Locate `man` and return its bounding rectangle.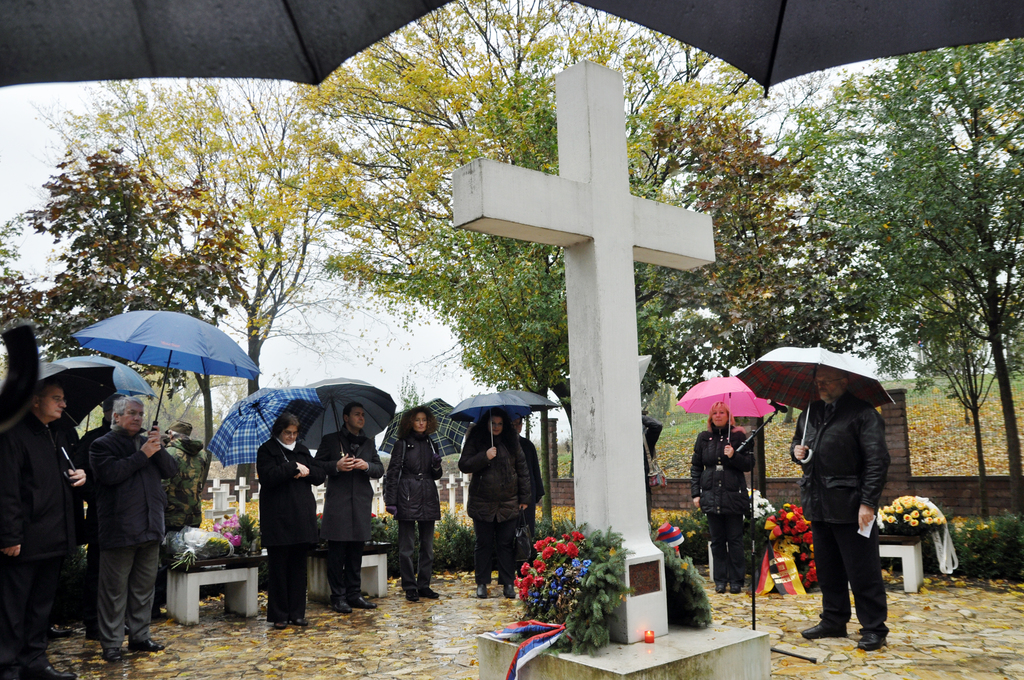
[511,411,545,578].
